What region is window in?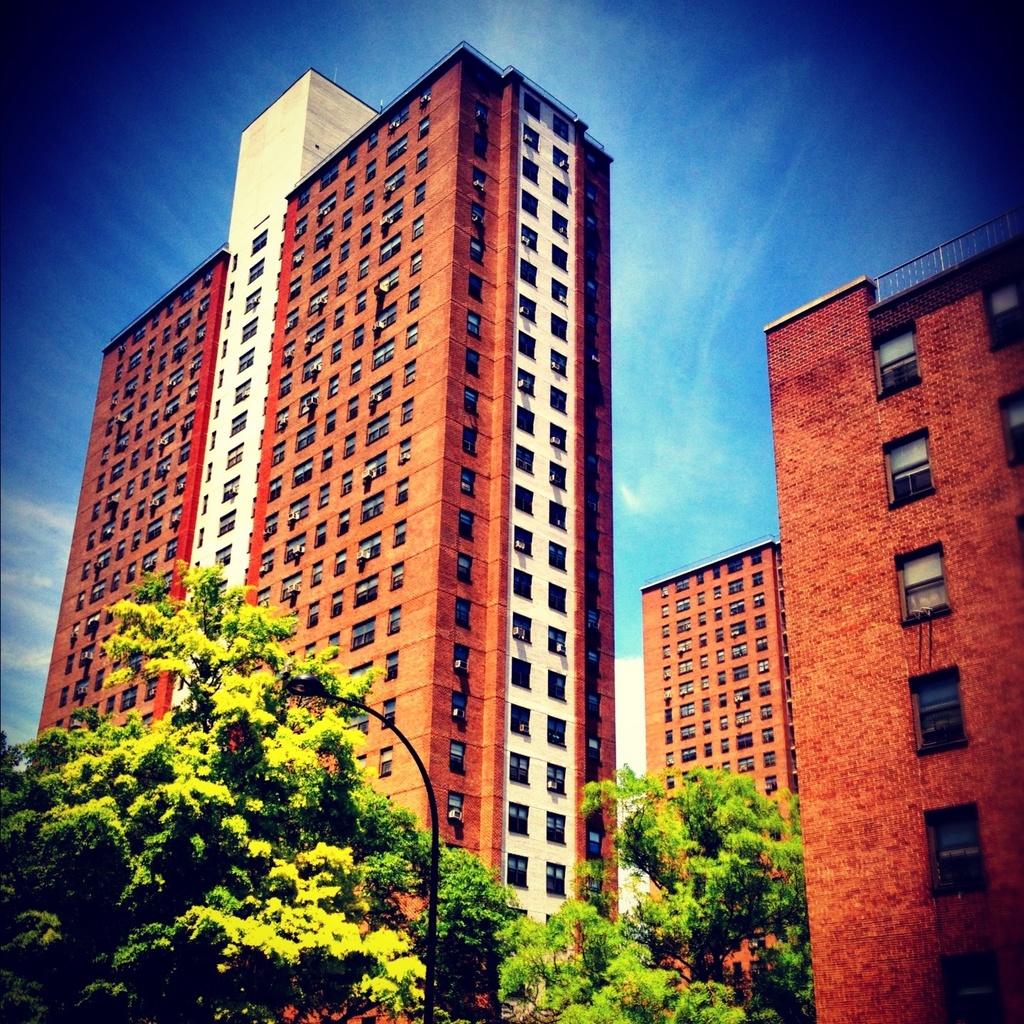
bbox=(345, 176, 354, 197).
